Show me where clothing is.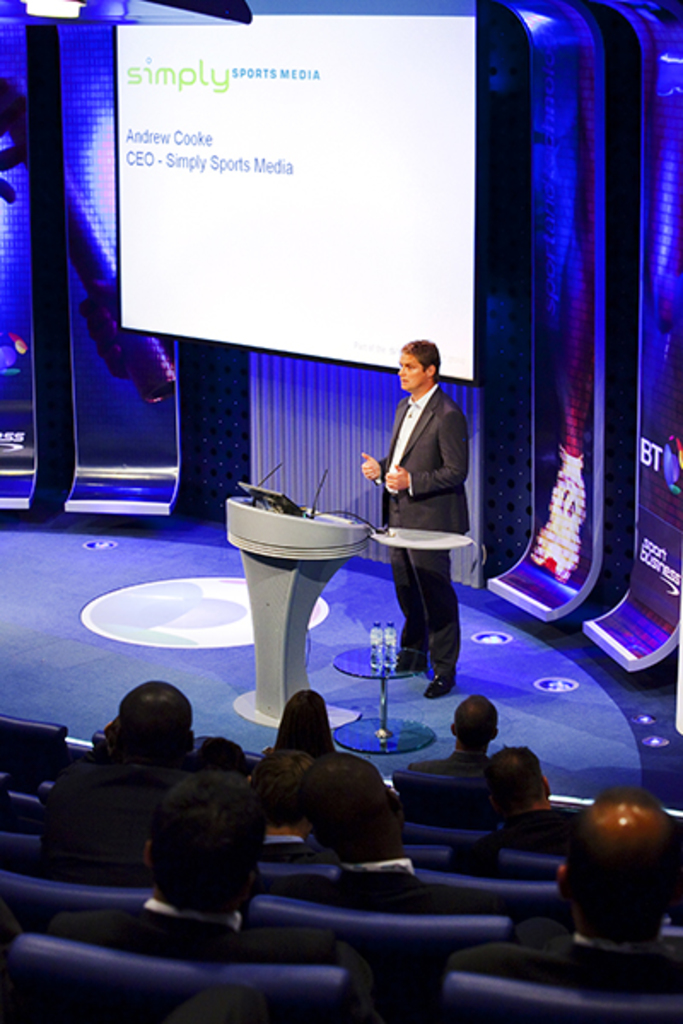
clothing is at detection(287, 853, 459, 920).
